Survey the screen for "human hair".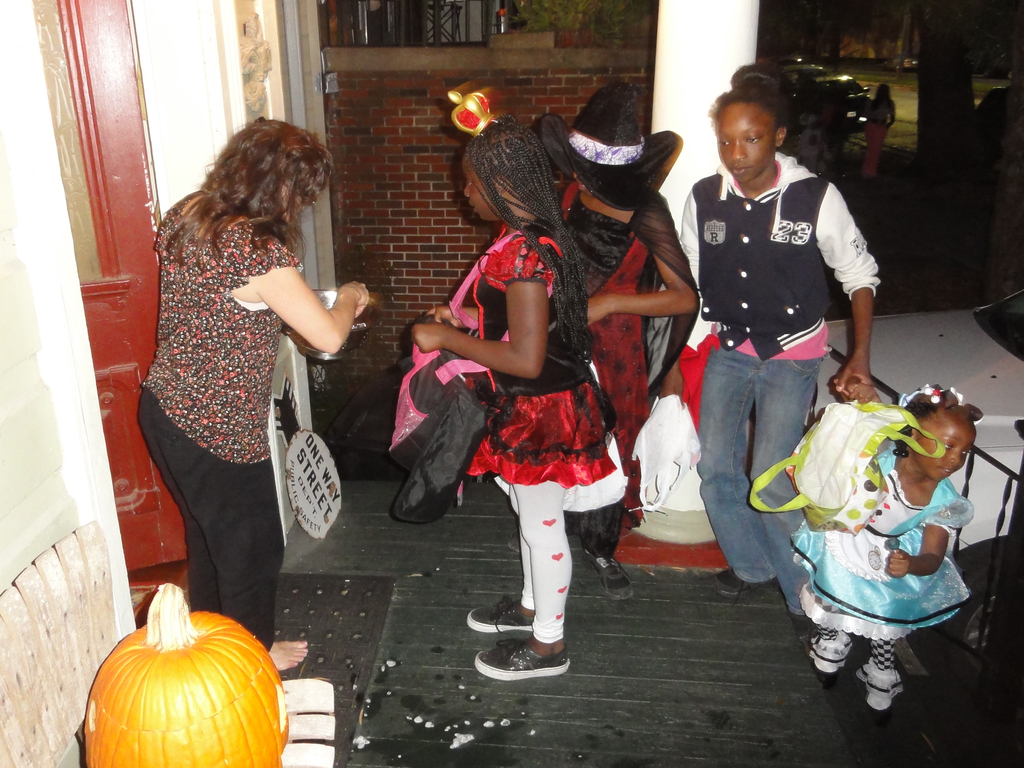
Survey found: 468 117 597 360.
